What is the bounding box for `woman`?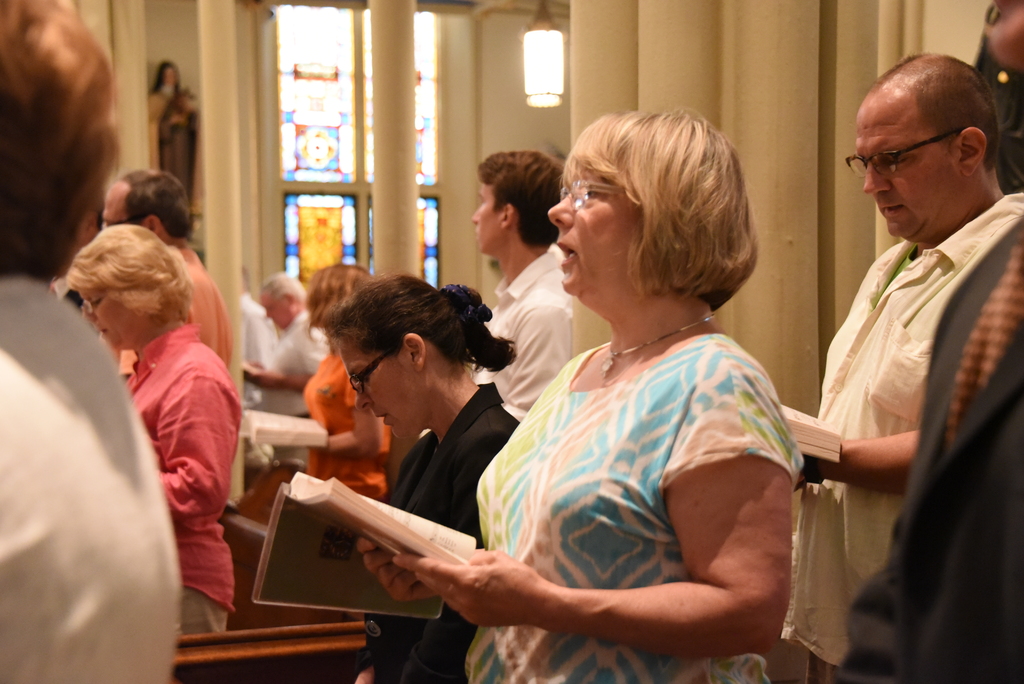
(left=61, top=222, right=245, bottom=637).
